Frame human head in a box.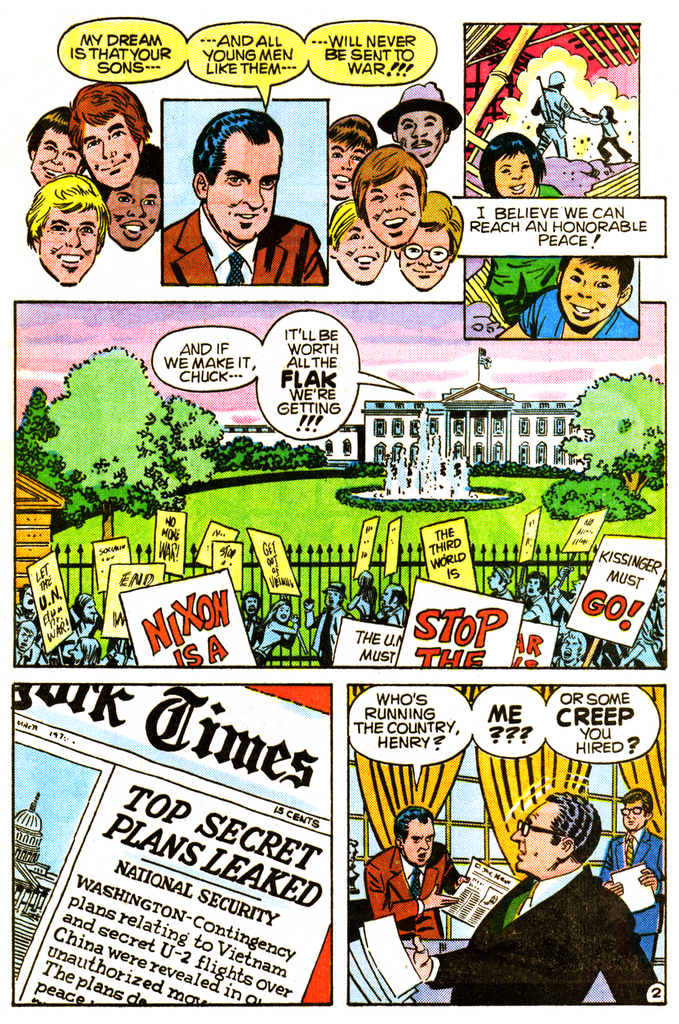
[x1=557, y1=629, x2=590, y2=662].
